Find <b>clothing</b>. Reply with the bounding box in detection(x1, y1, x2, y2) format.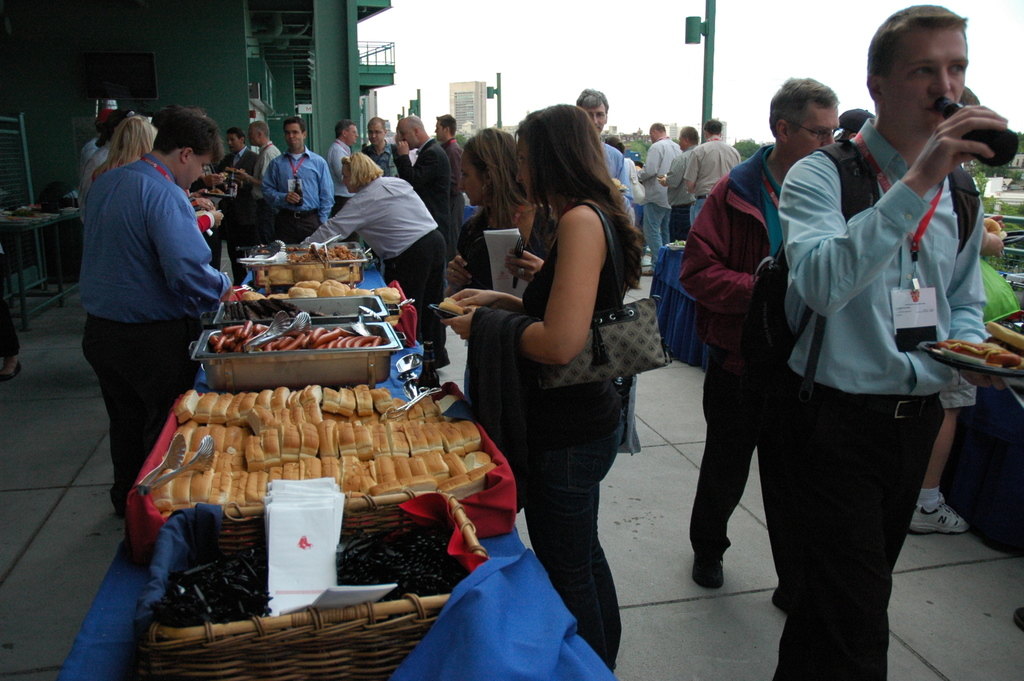
detection(267, 141, 327, 220).
